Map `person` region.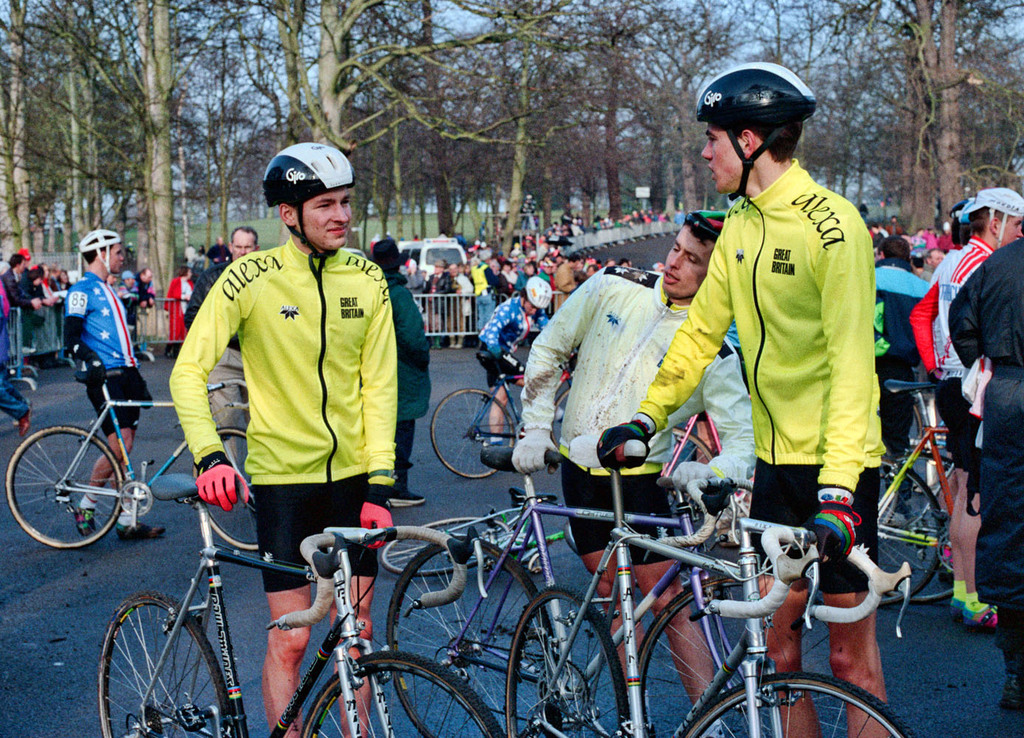
Mapped to 164,143,409,652.
